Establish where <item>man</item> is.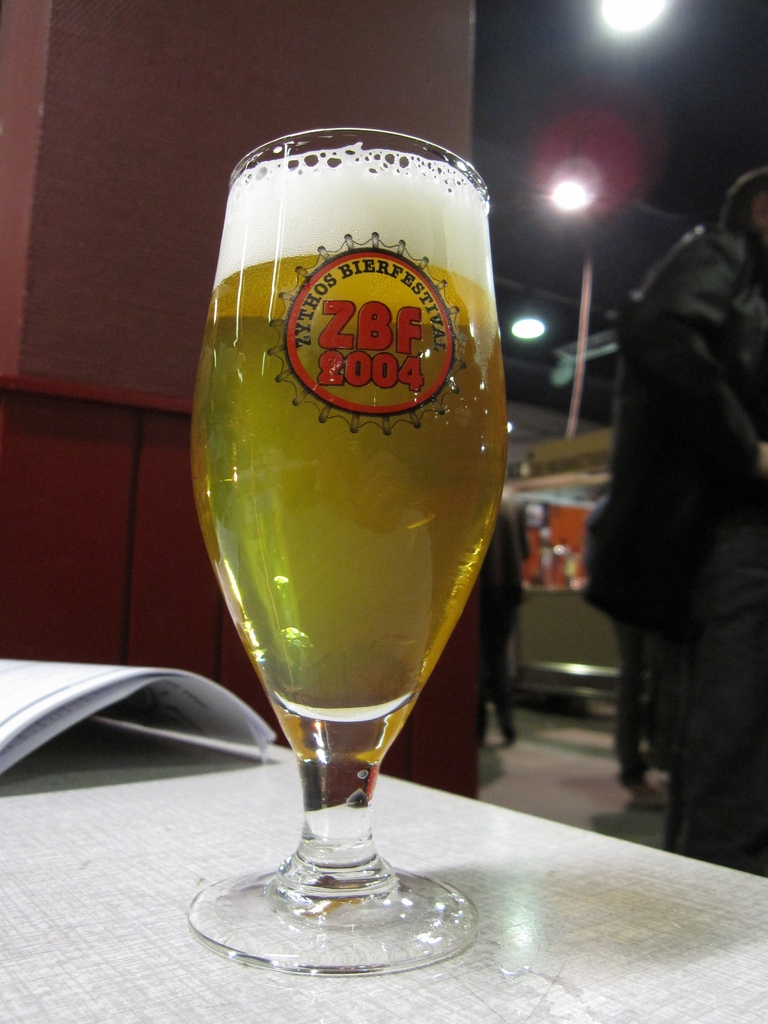
Established at bbox=(609, 154, 765, 877).
